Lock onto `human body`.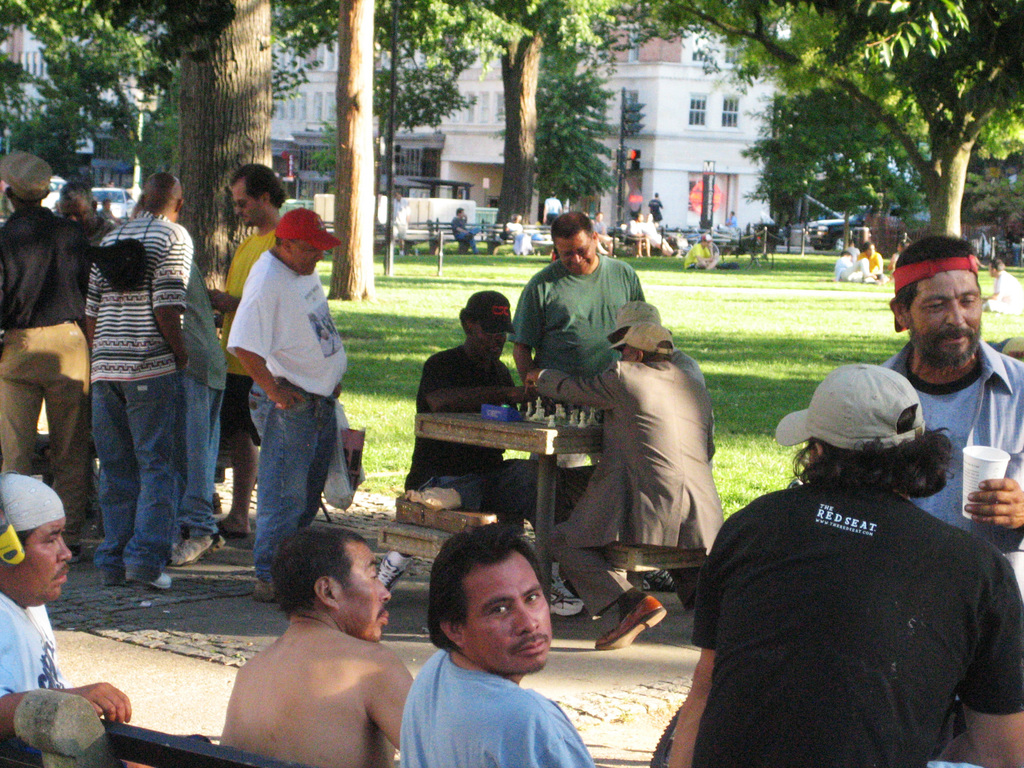
Locked: <region>207, 161, 285, 531</region>.
